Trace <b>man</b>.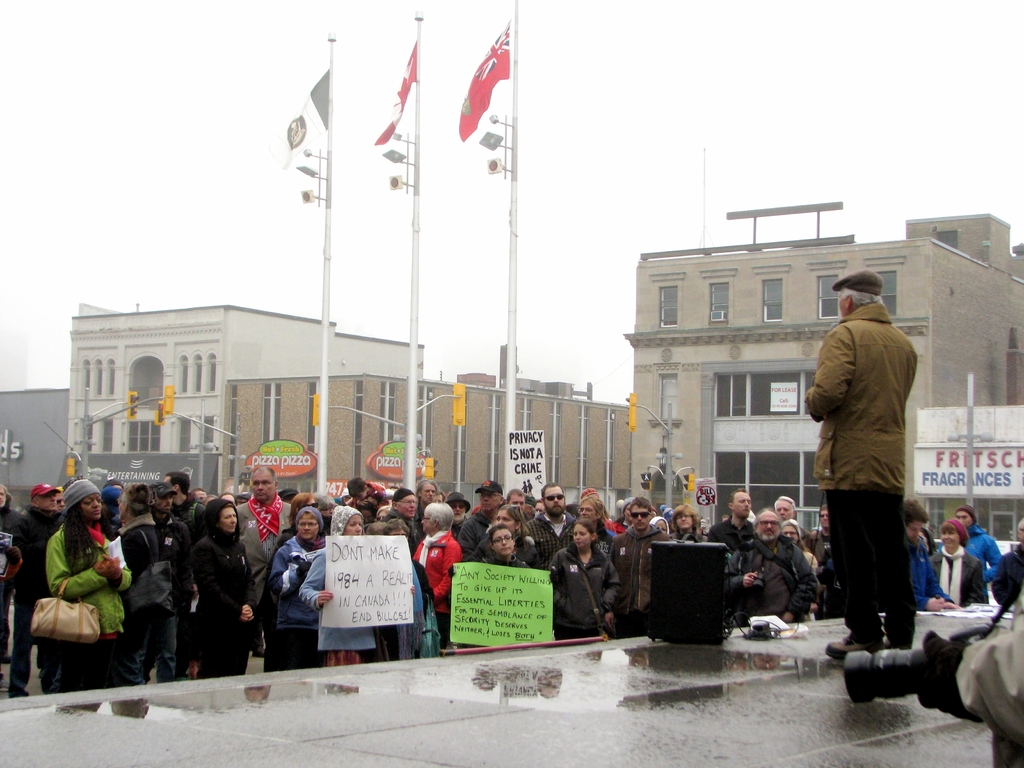
Traced to {"x1": 223, "y1": 461, "x2": 297, "y2": 688}.
